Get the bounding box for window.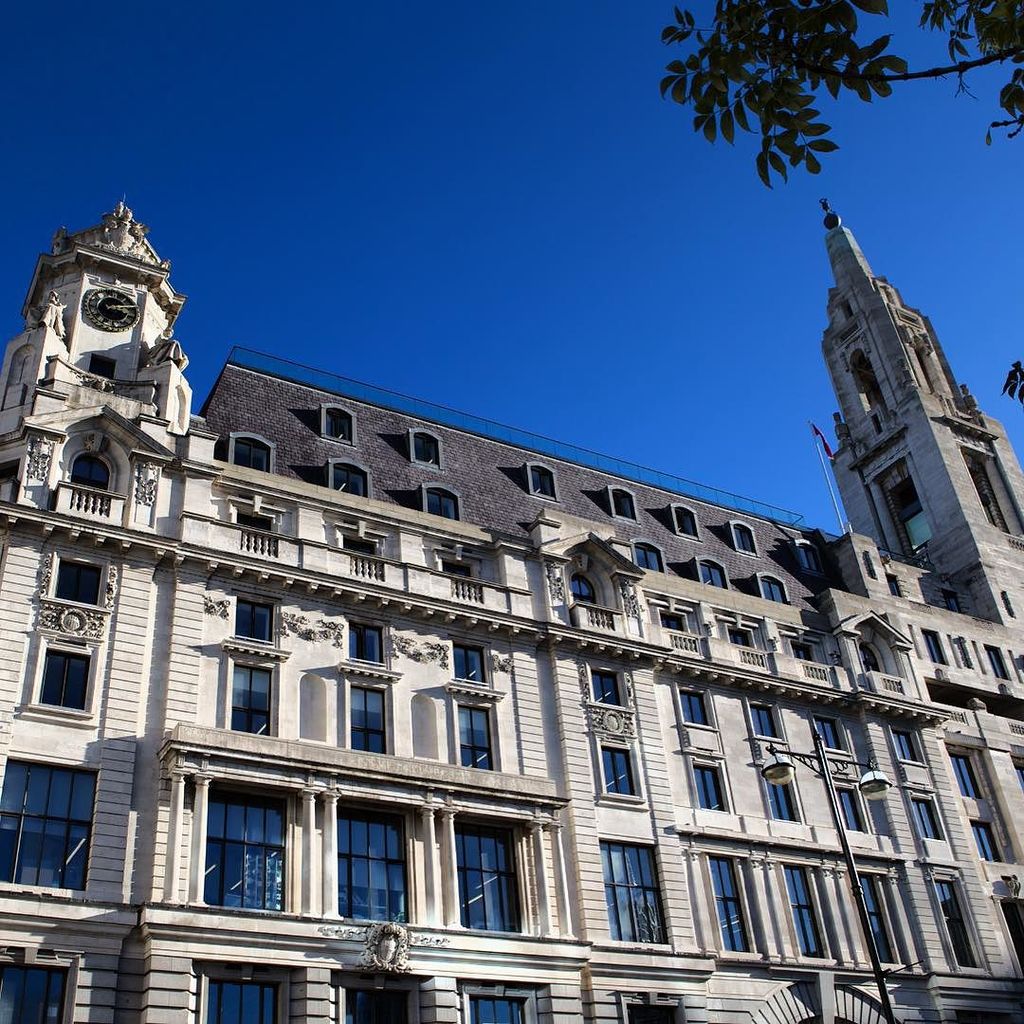
box=[939, 886, 979, 961].
